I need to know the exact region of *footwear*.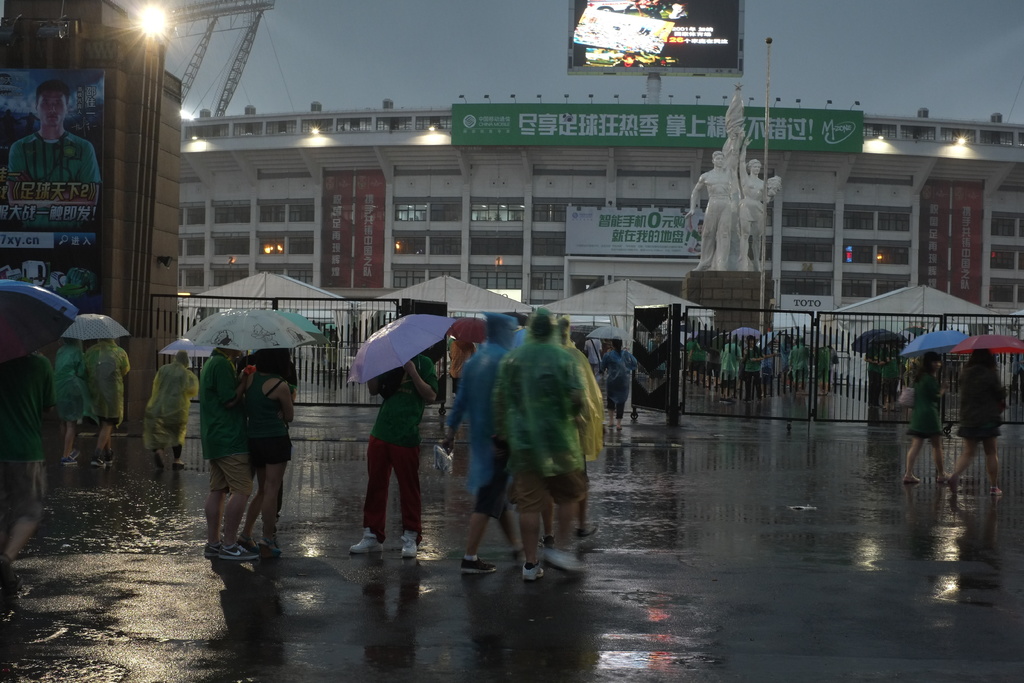
Region: <bbox>904, 477, 918, 483</bbox>.
